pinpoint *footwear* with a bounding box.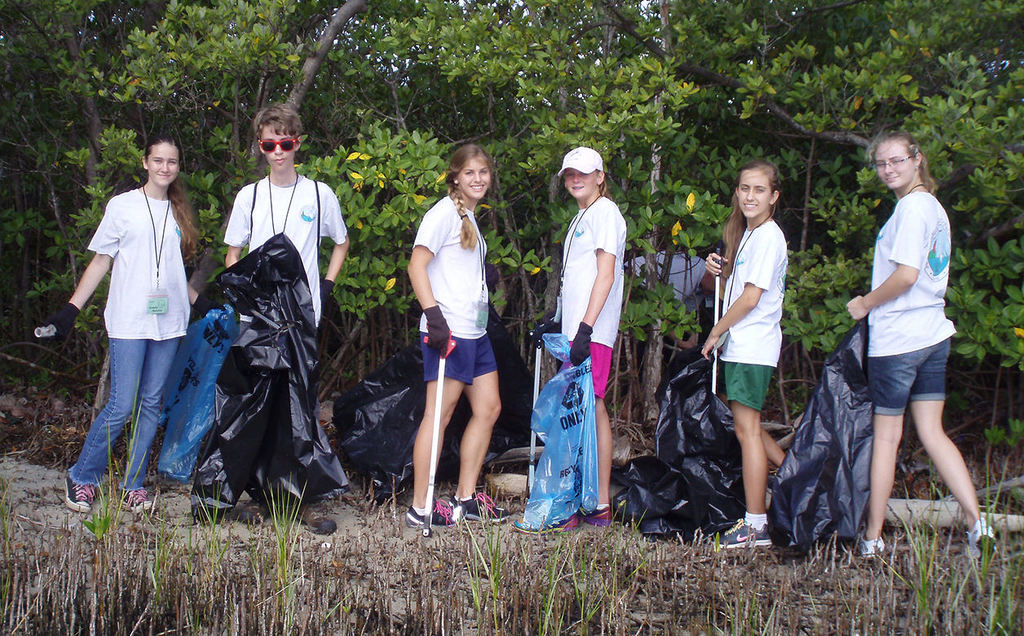
locate(962, 519, 996, 562).
